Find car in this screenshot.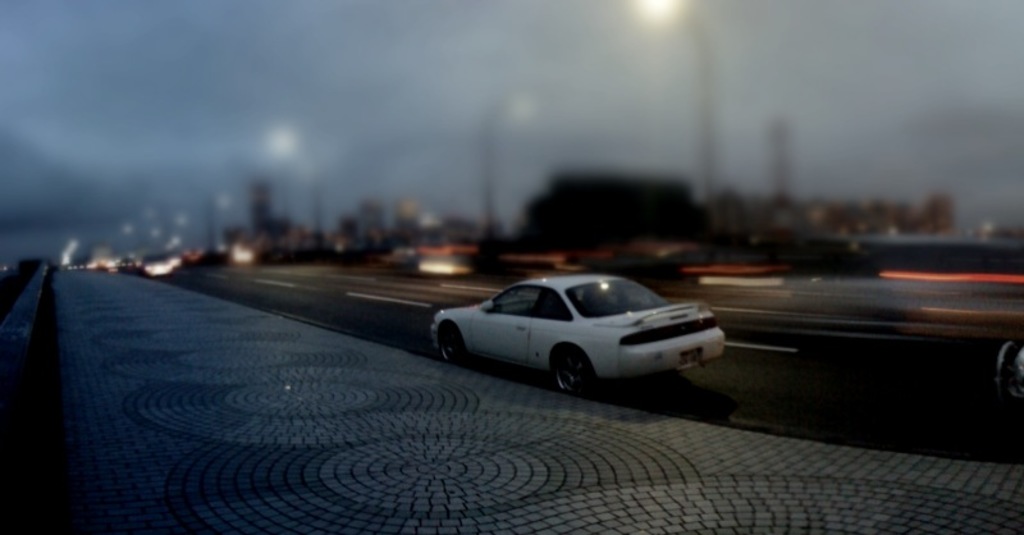
The bounding box for car is {"x1": 119, "y1": 251, "x2": 172, "y2": 274}.
